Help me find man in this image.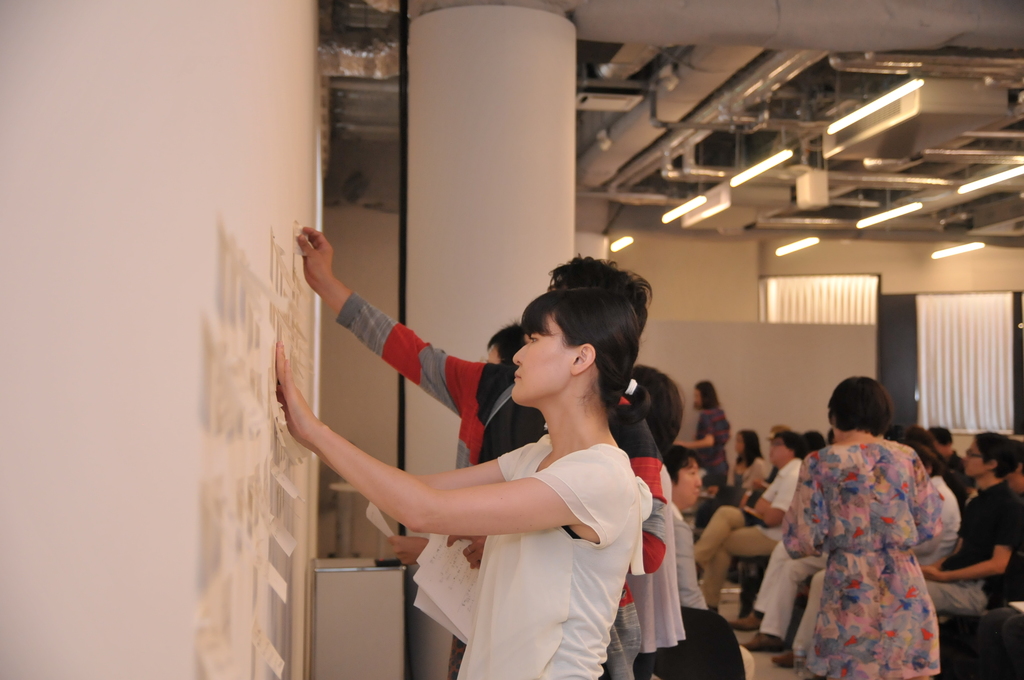
Found it: {"x1": 690, "y1": 430, "x2": 808, "y2": 616}.
